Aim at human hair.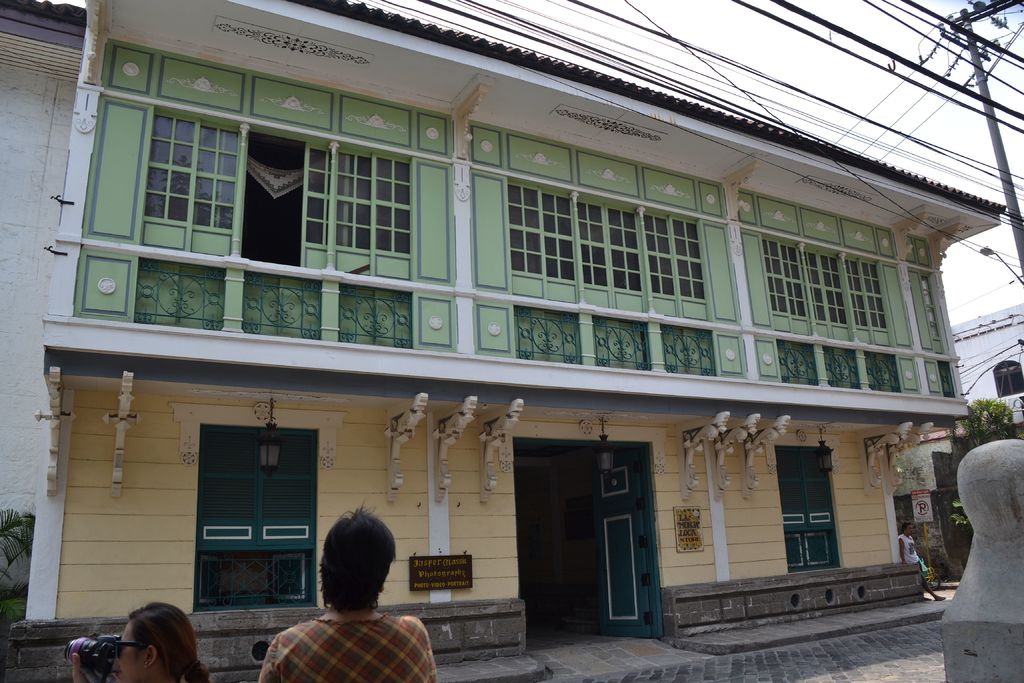
Aimed at locate(127, 602, 210, 682).
